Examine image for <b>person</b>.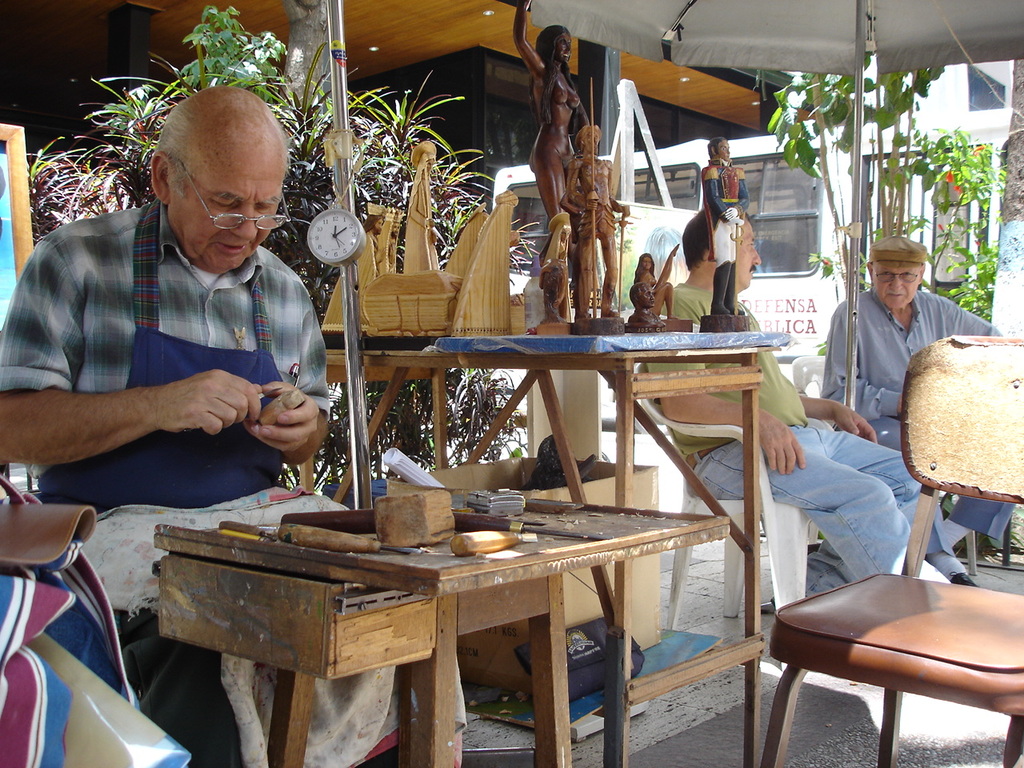
Examination result: 447, 188, 517, 328.
